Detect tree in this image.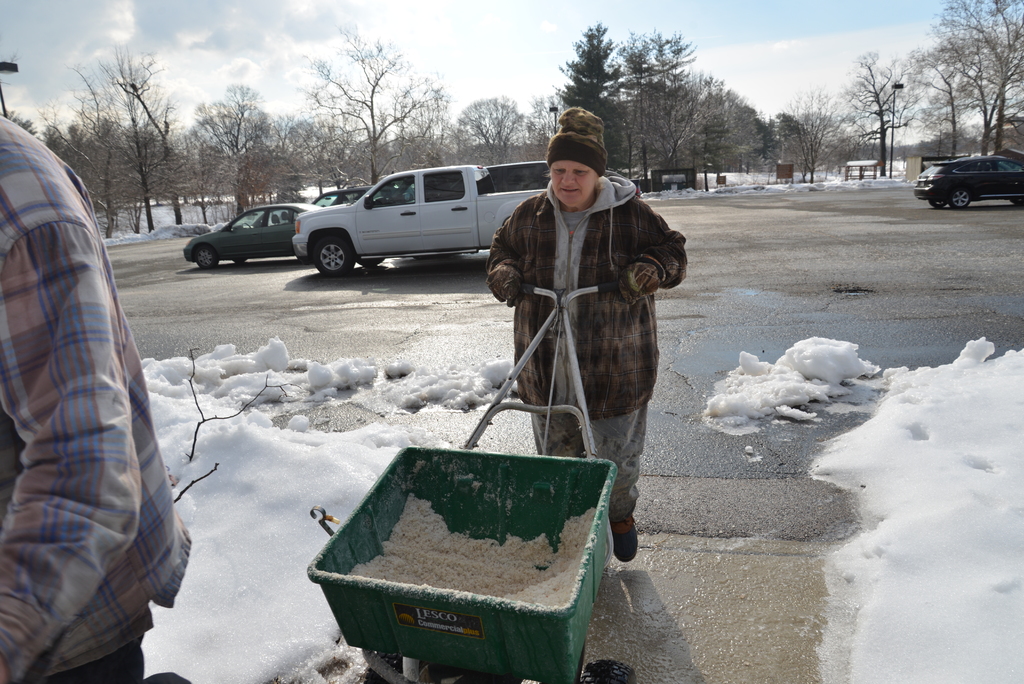
Detection: box(552, 17, 638, 177).
